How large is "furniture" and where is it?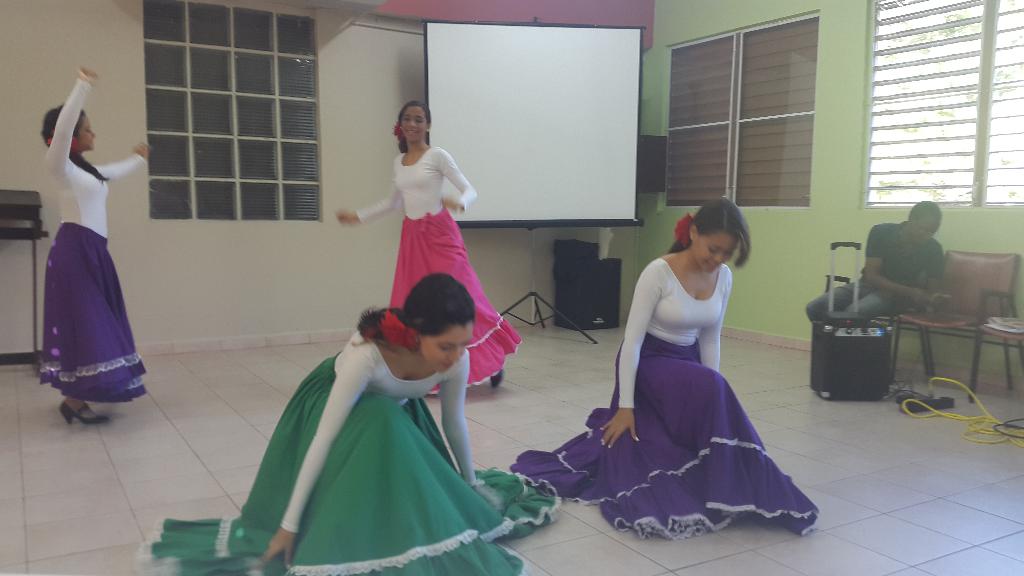
Bounding box: bbox(820, 250, 1023, 404).
